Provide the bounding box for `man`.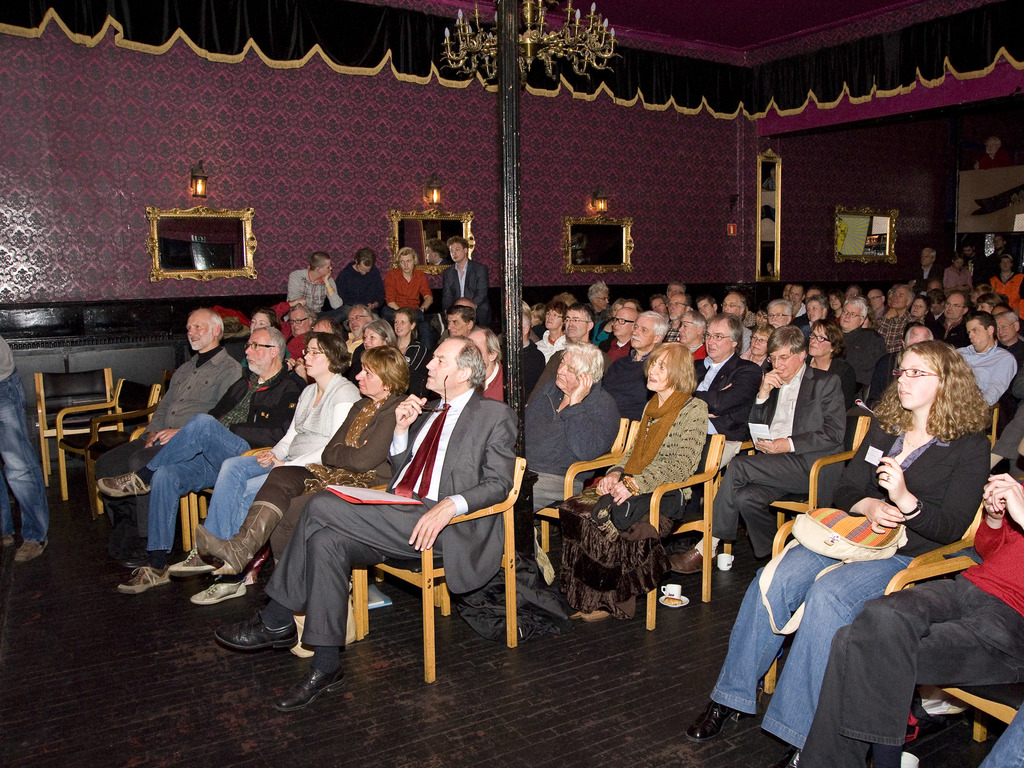
l=799, t=291, r=833, b=339.
